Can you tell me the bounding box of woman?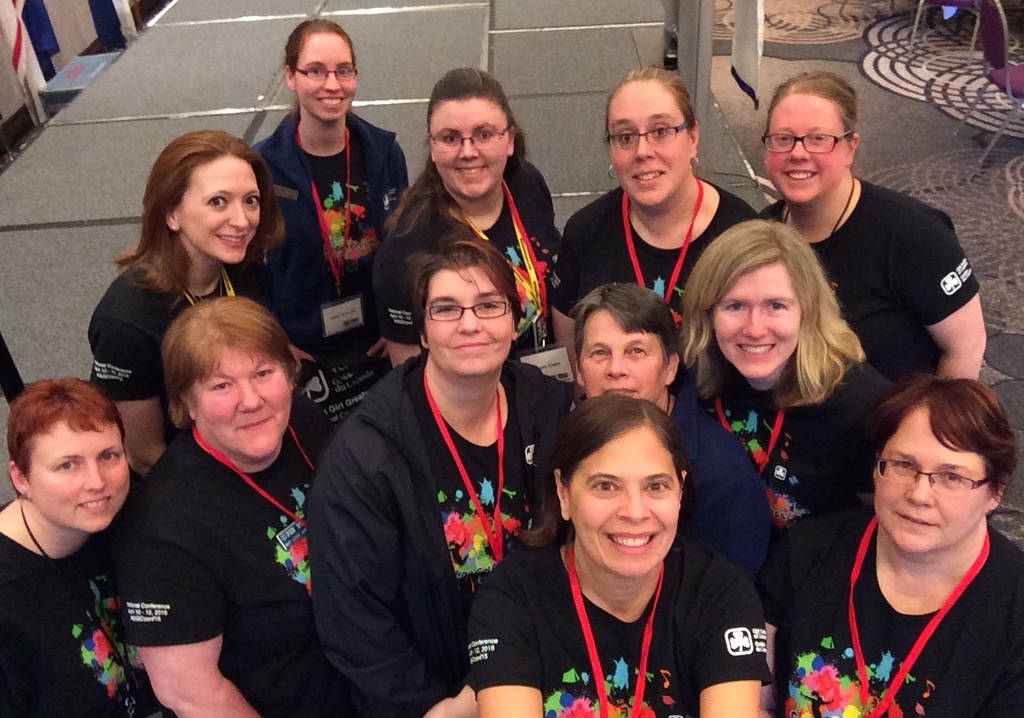
[left=750, top=66, right=990, bottom=396].
